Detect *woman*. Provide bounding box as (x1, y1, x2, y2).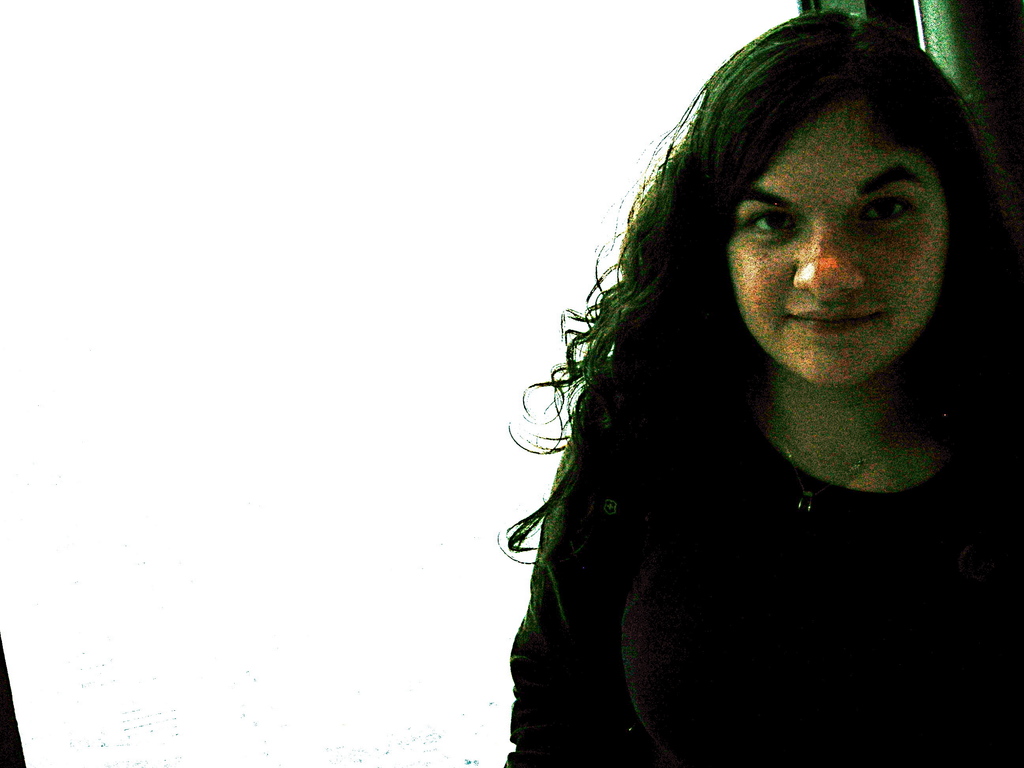
(424, 3, 1023, 767).
